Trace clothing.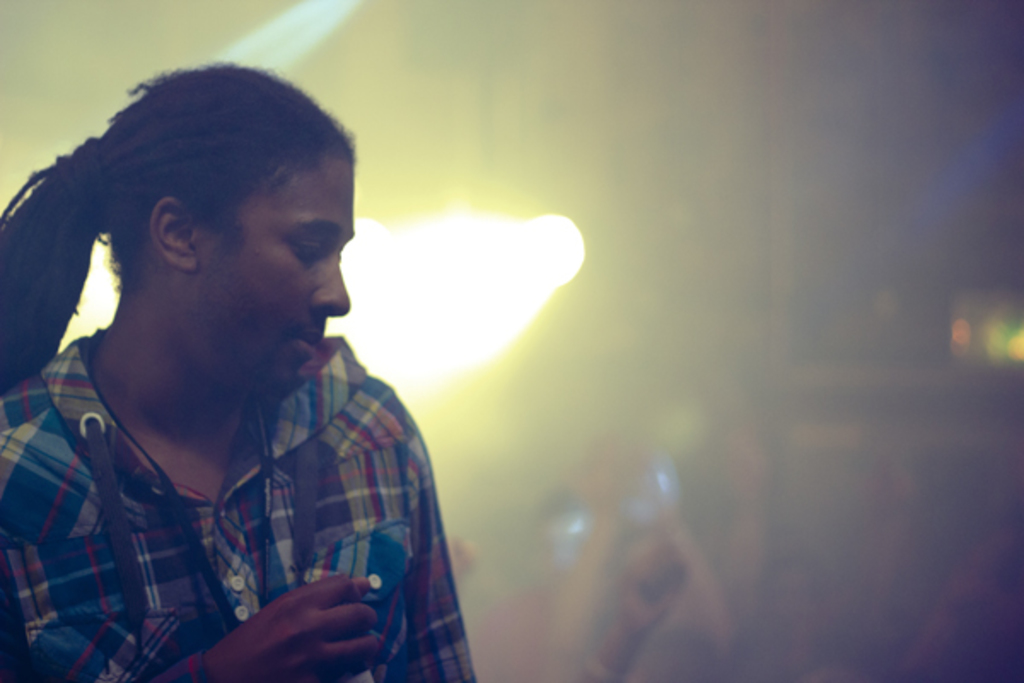
Traced to [0, 335, 476, 681].
